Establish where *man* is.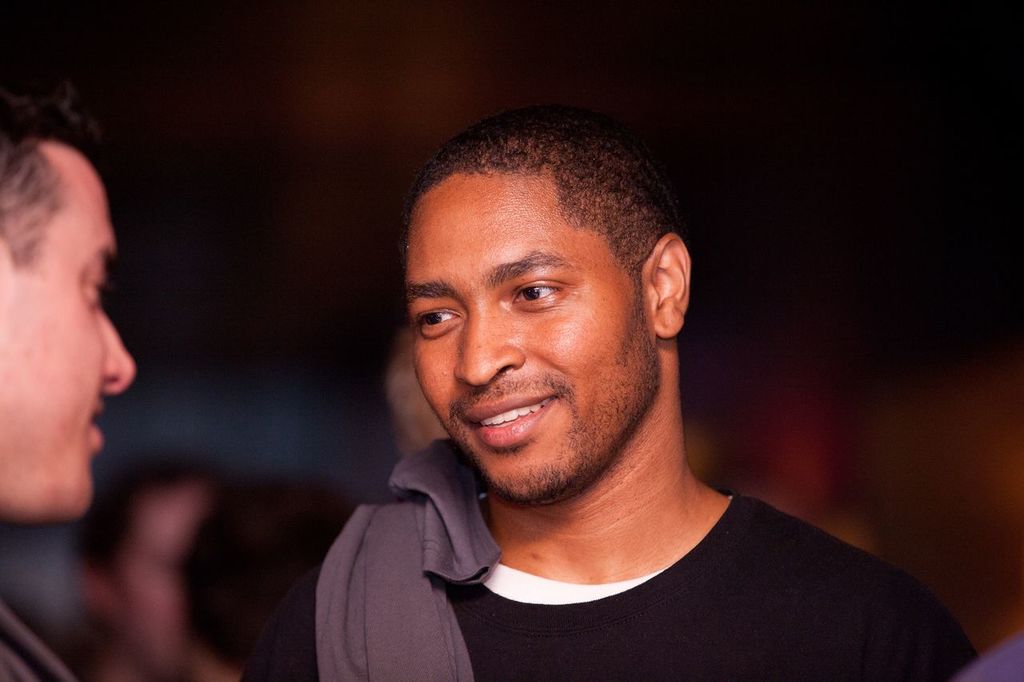
Established at [x1=0, y1=101, x2=142, y2=681].
